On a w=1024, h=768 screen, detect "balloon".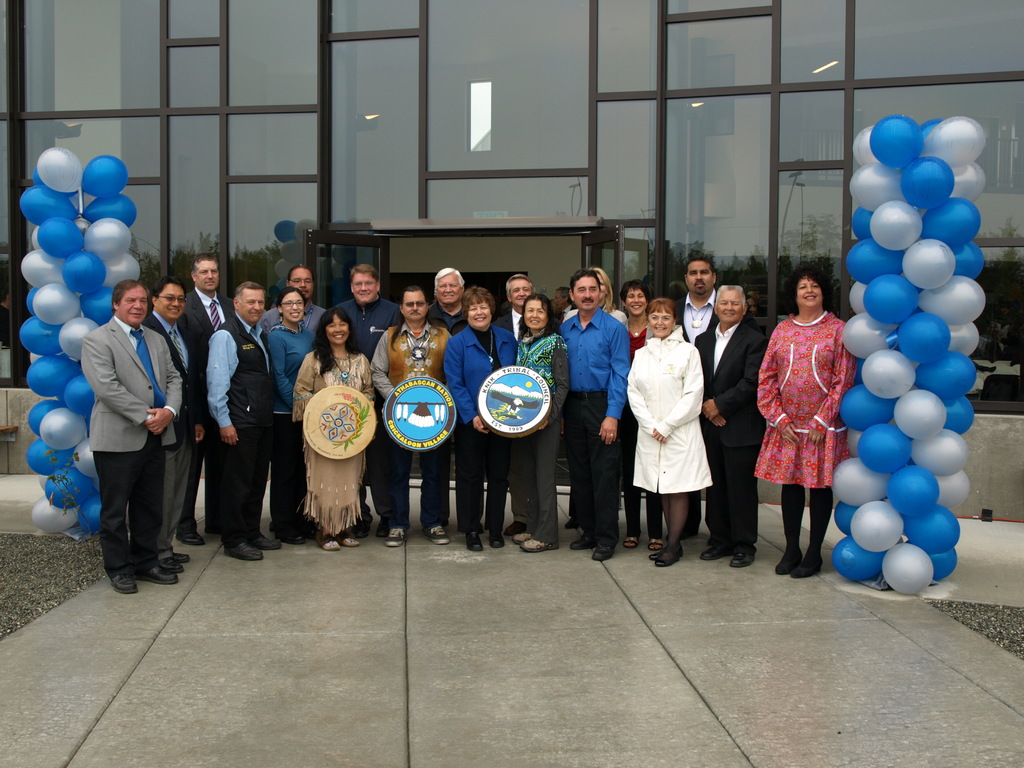
81 216 131 257.
